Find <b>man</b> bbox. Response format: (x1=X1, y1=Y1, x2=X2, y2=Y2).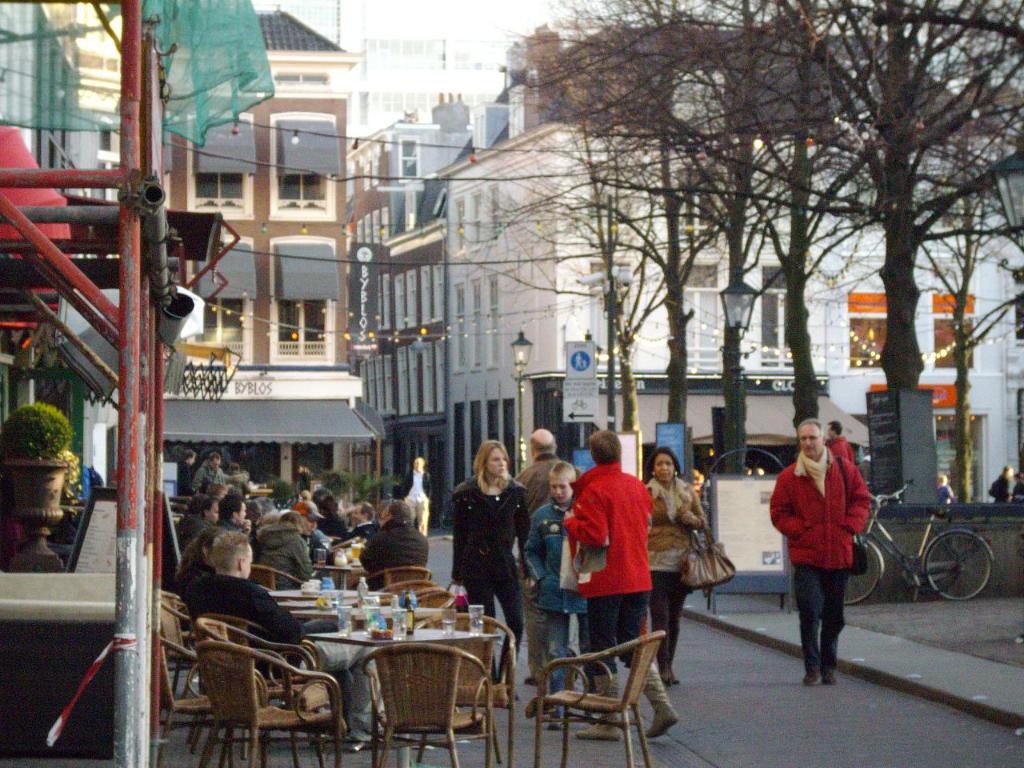
(x1=173, y1=500, x2=223, y2=546).
